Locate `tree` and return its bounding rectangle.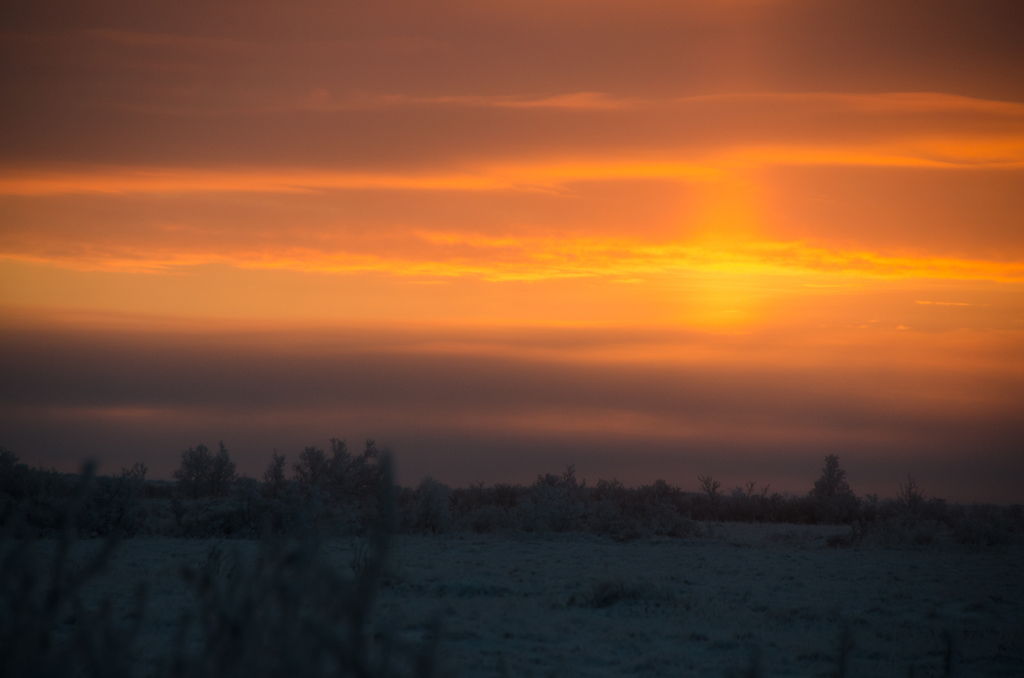
rect(290, 444, 319, 501).
